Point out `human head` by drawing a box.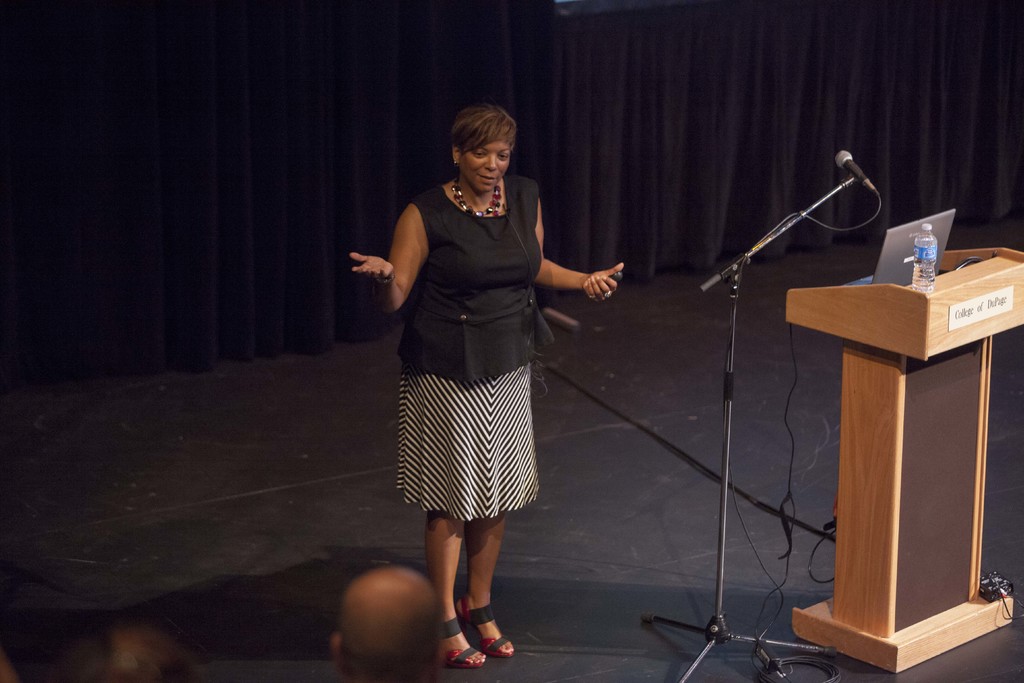
(x1=332, y1=562, x2=447, y2=682).
